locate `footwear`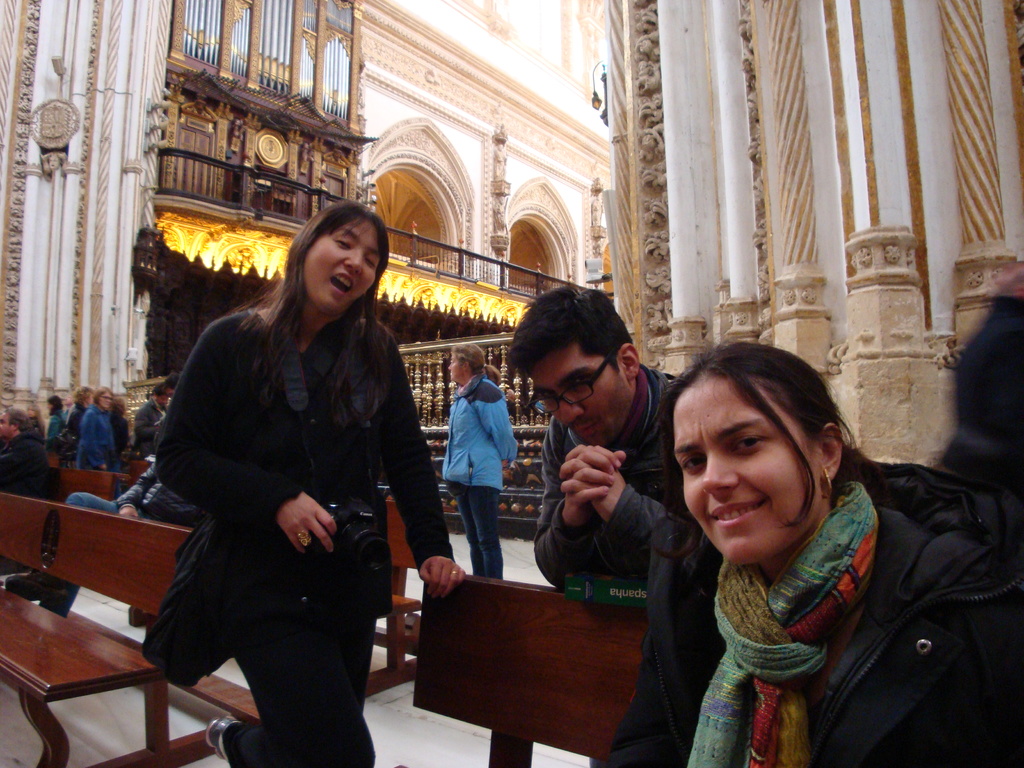
Rect(206, 712, 231, 762)
